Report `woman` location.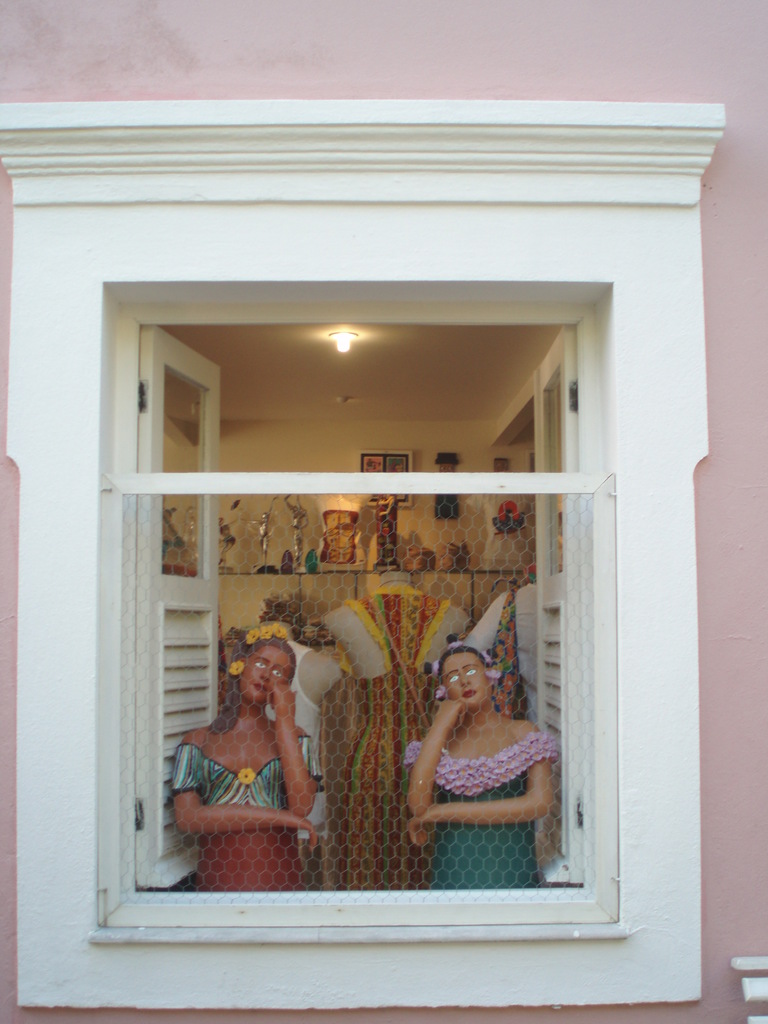
Report: BBox(173, 627, 327, 889).
